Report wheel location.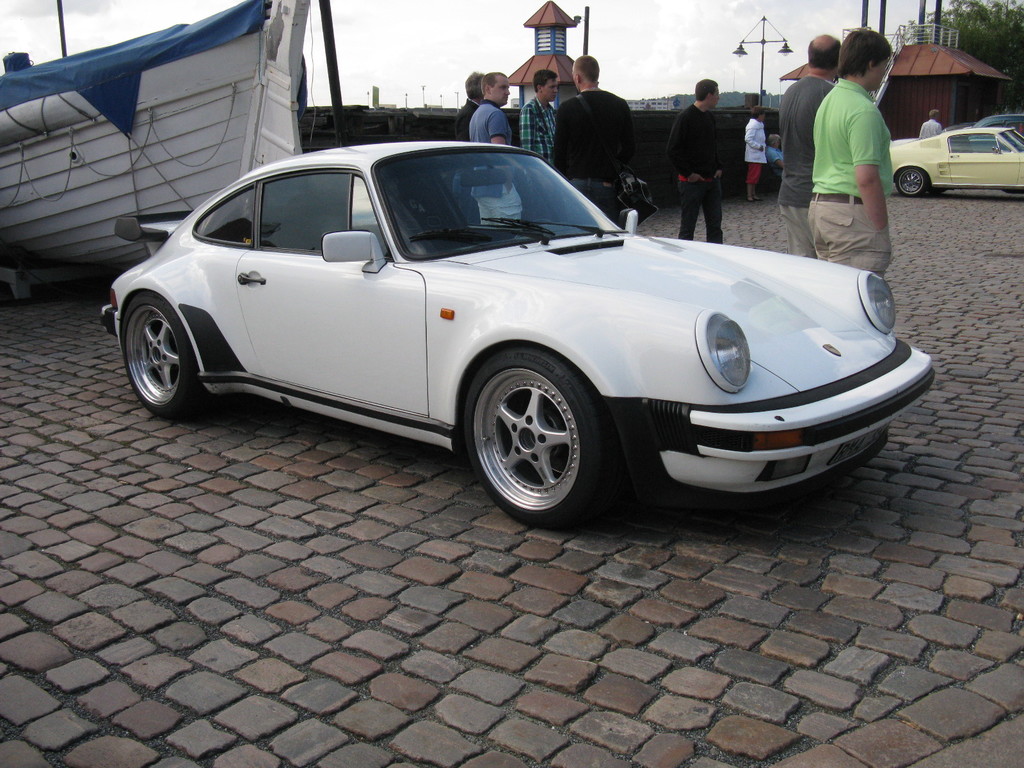
Report: (895, 166, 925, 196).
